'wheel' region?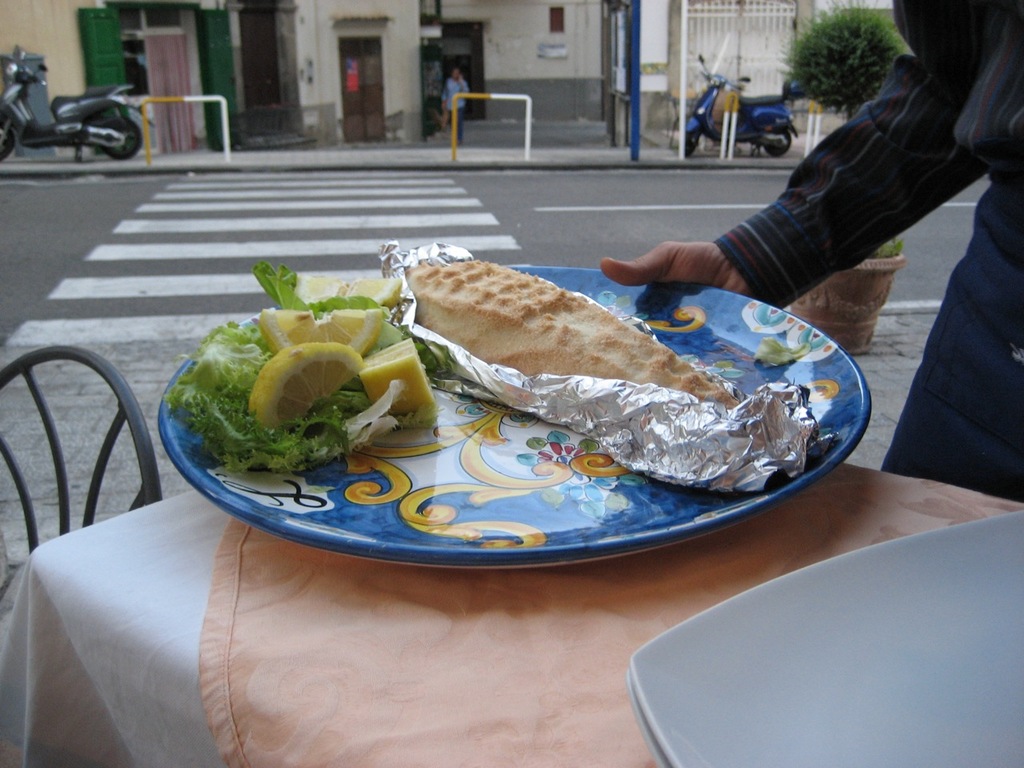
left=683, top=138, right=695, bottom=158
